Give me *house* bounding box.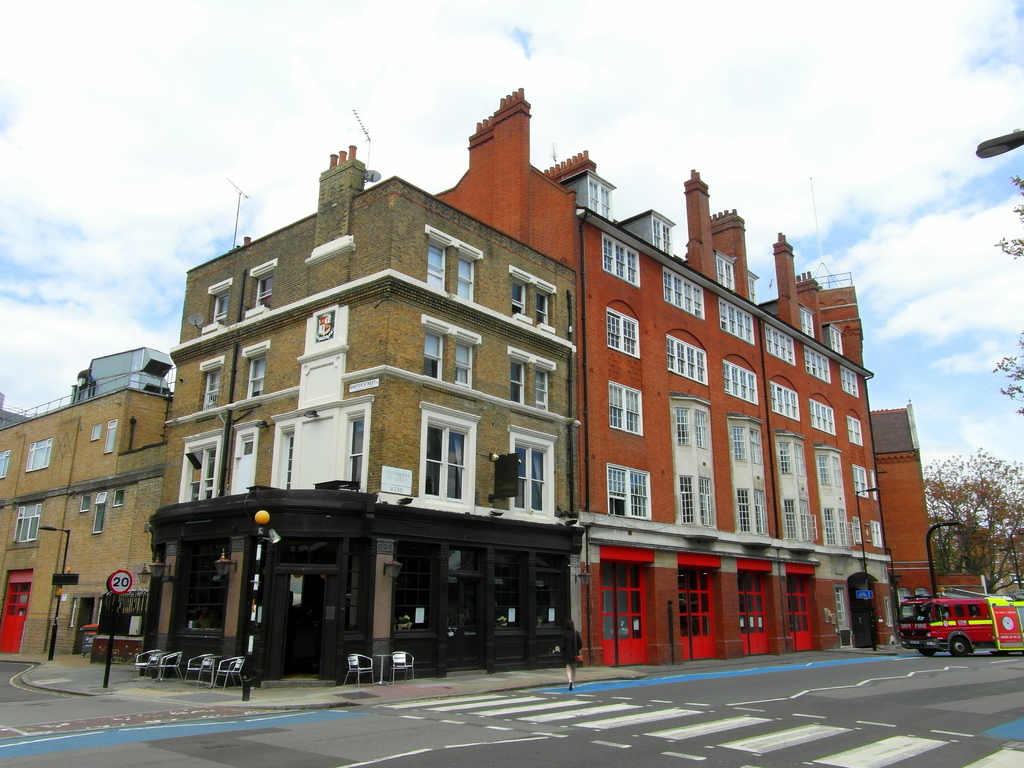
(0, 385, 173, 664).
